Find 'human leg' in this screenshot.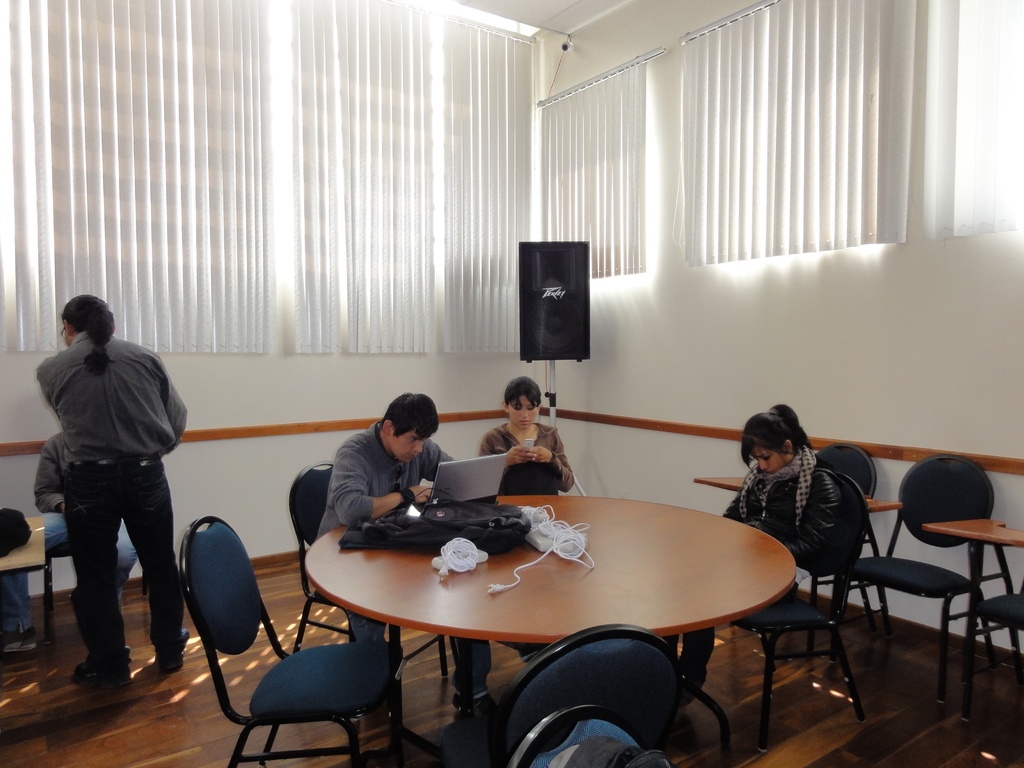
The bounding box for 'human leg' is locate(52, 461, 133, 679).
